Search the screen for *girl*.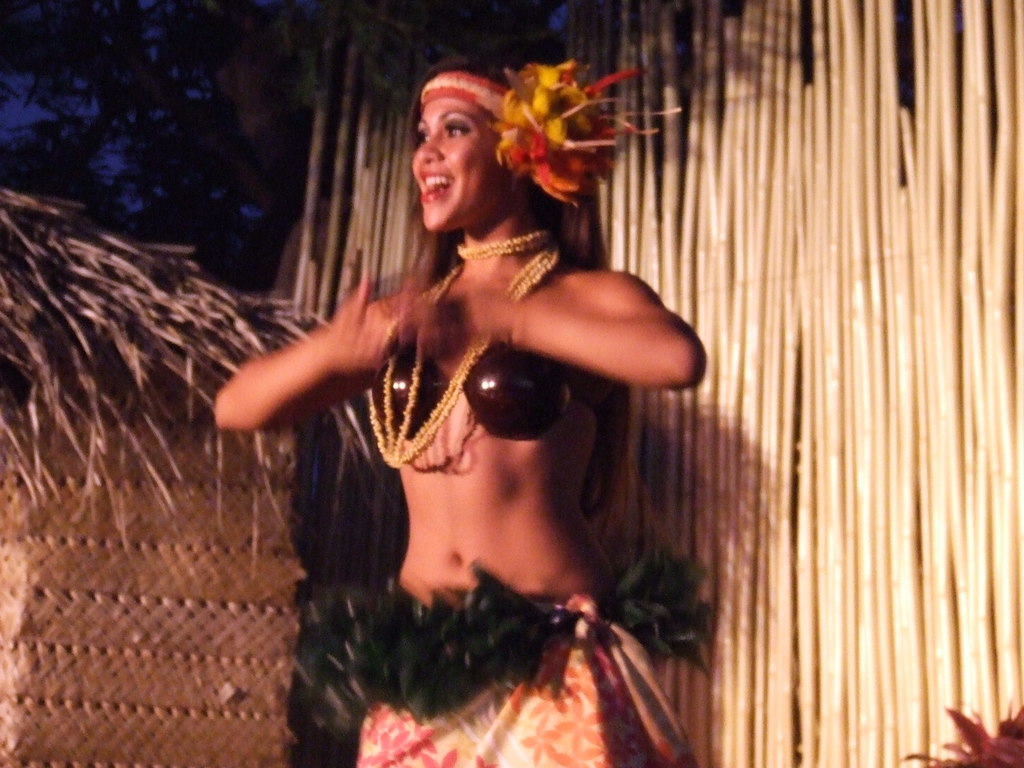
Found at (x1=211, y1=55, x2=700, y2=767).
